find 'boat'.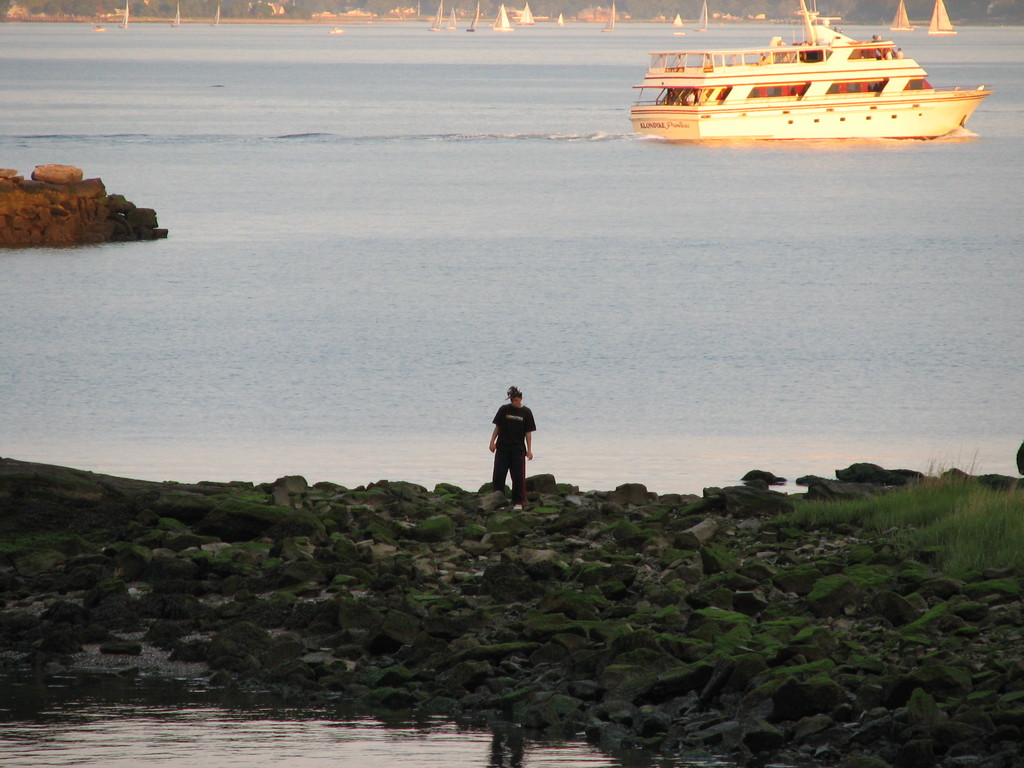
l=691, t=0, r=710, b=32.
